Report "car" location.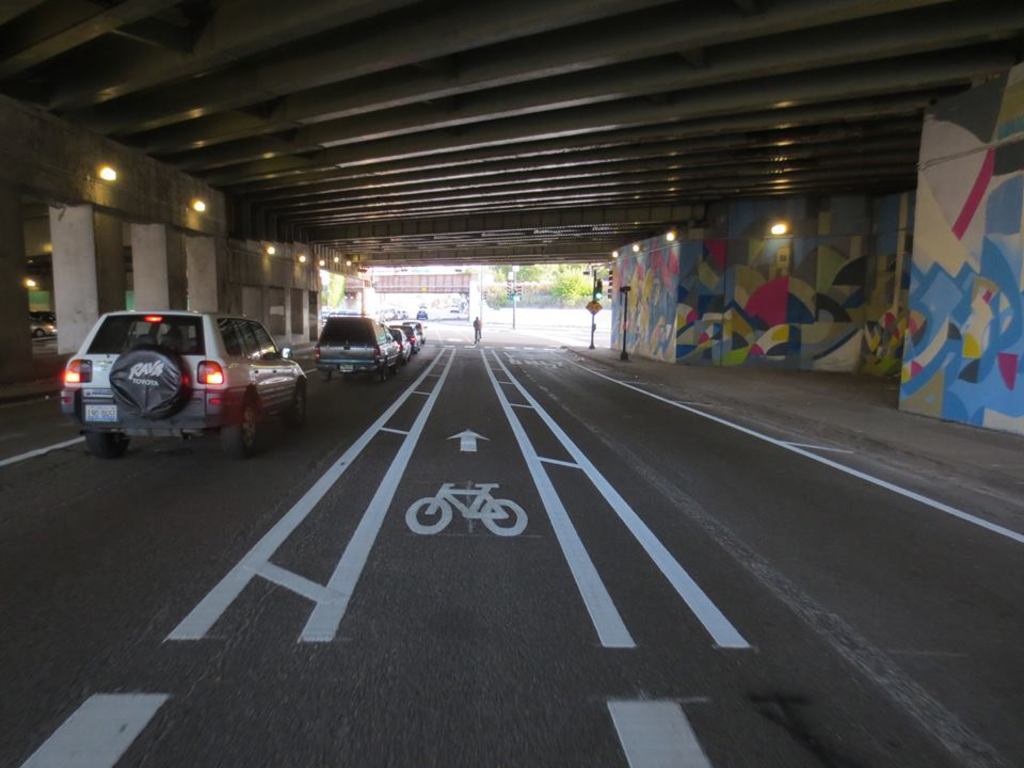
Report: bbox(58, 305, 297, 455).
